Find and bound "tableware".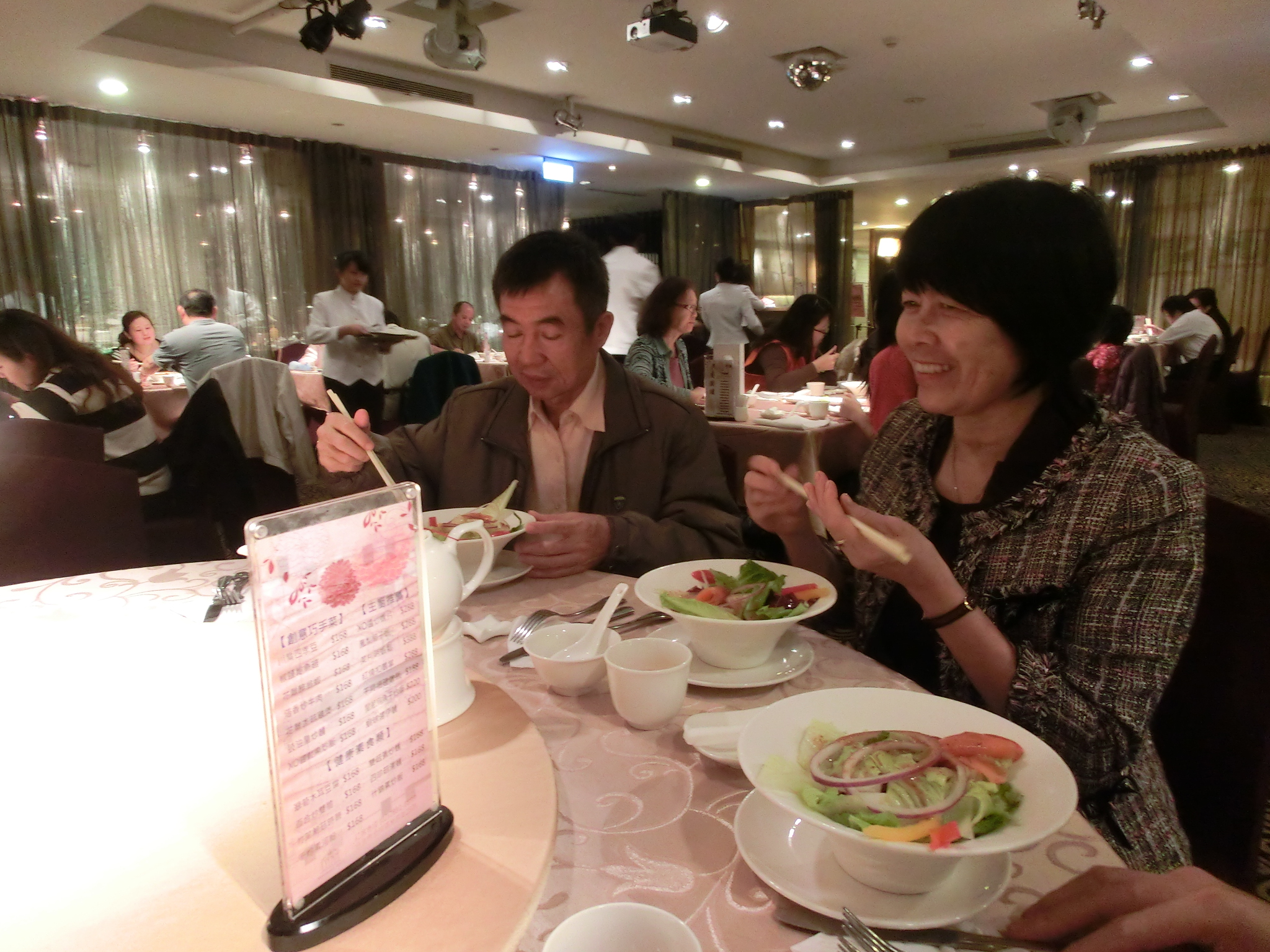
Bound: [369,403,436,457].
